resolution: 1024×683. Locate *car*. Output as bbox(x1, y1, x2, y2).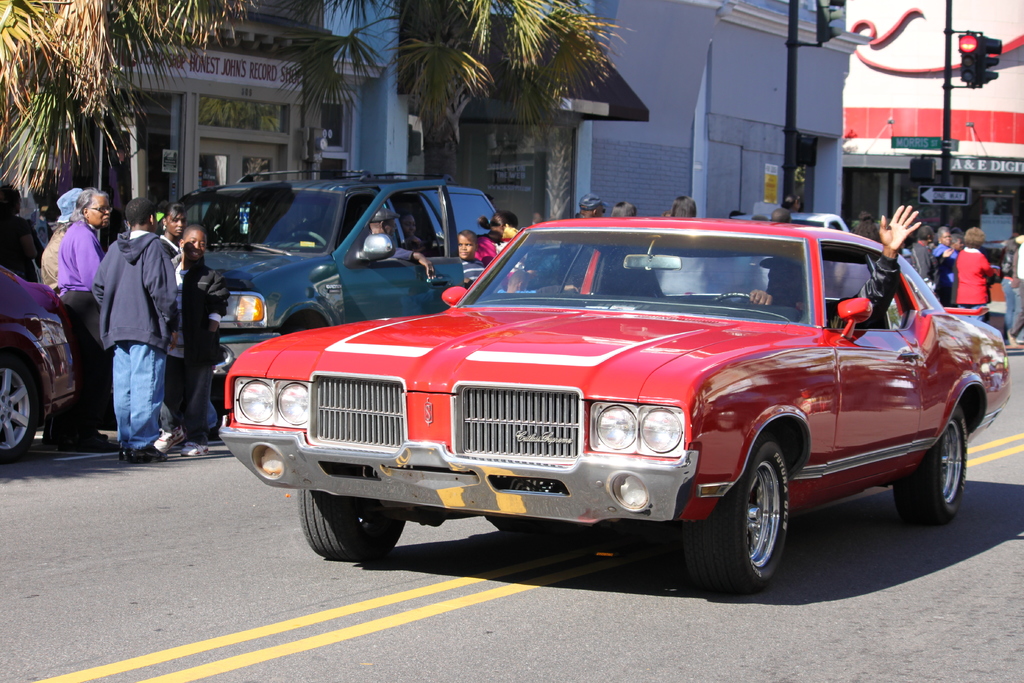
bbox(218, 219, 1012, 598).
